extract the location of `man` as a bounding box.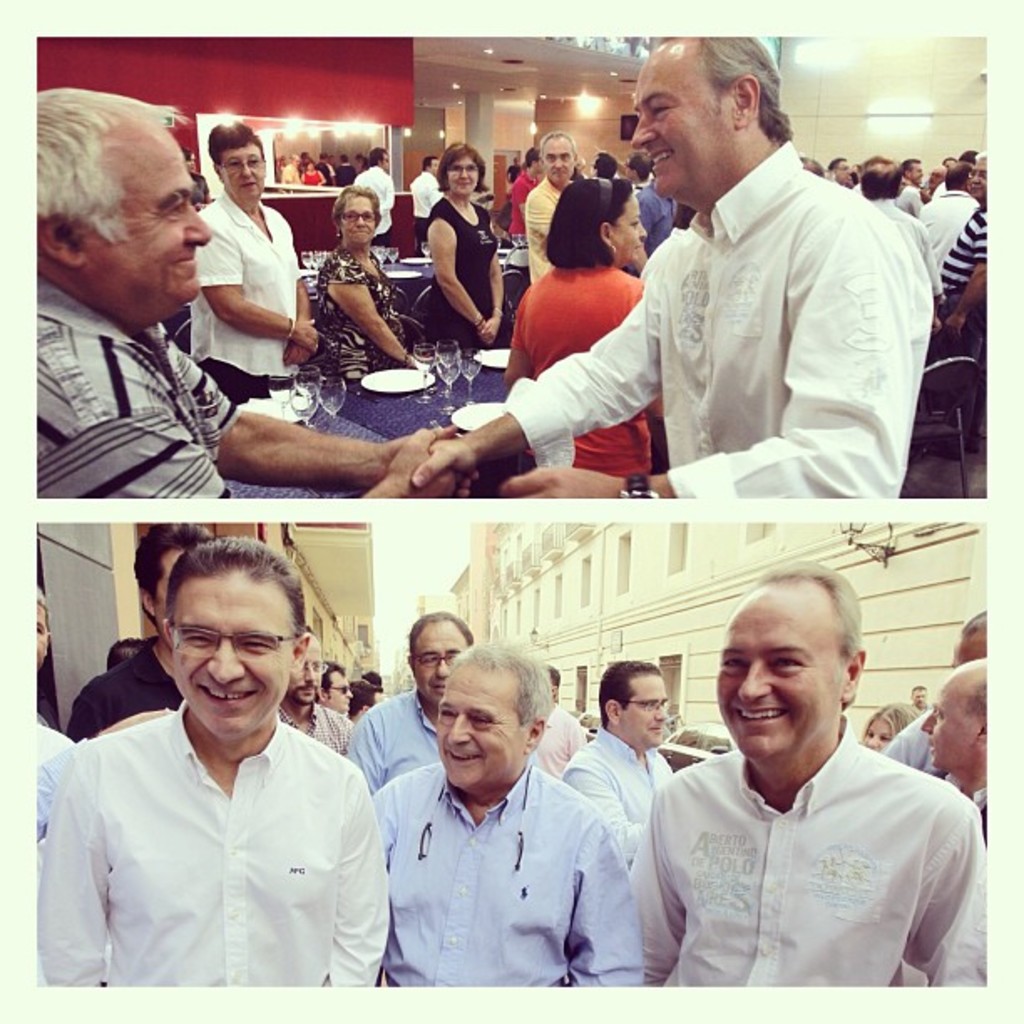
(351, 144, 390, 241).
